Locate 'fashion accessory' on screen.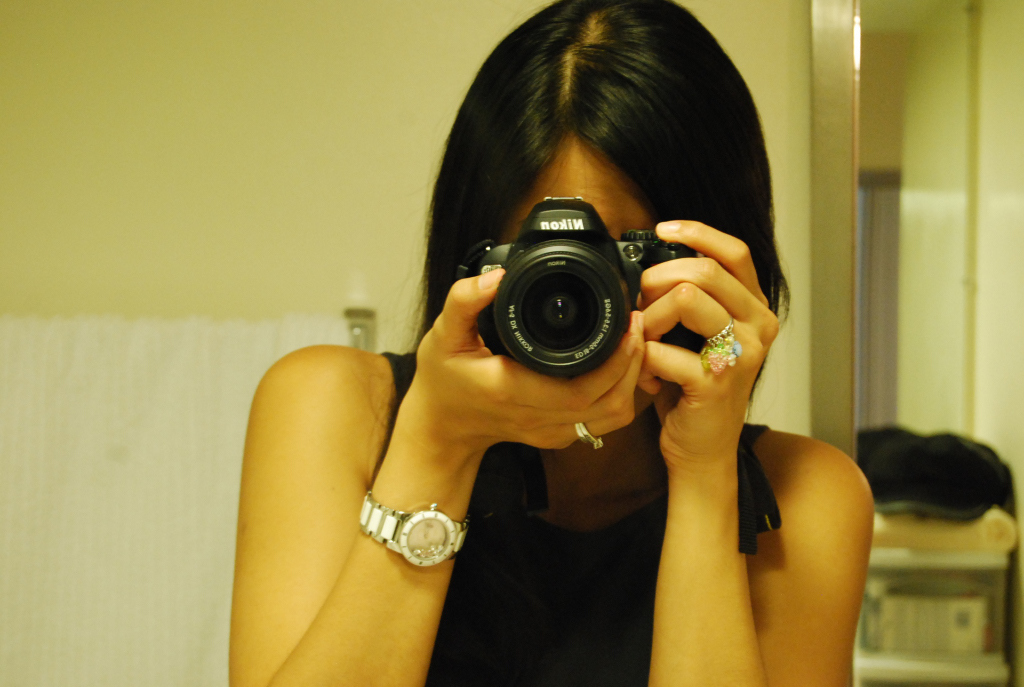
On screen at 354, 484, 472, 572.
